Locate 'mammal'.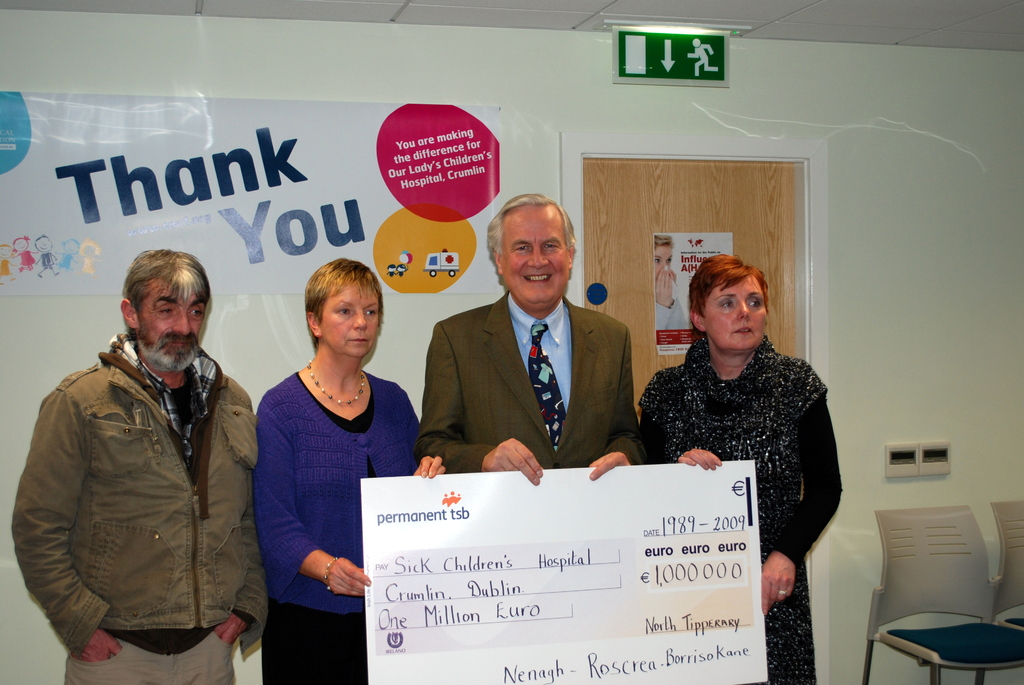
Bounding box: (630, 253, 844, 684).
